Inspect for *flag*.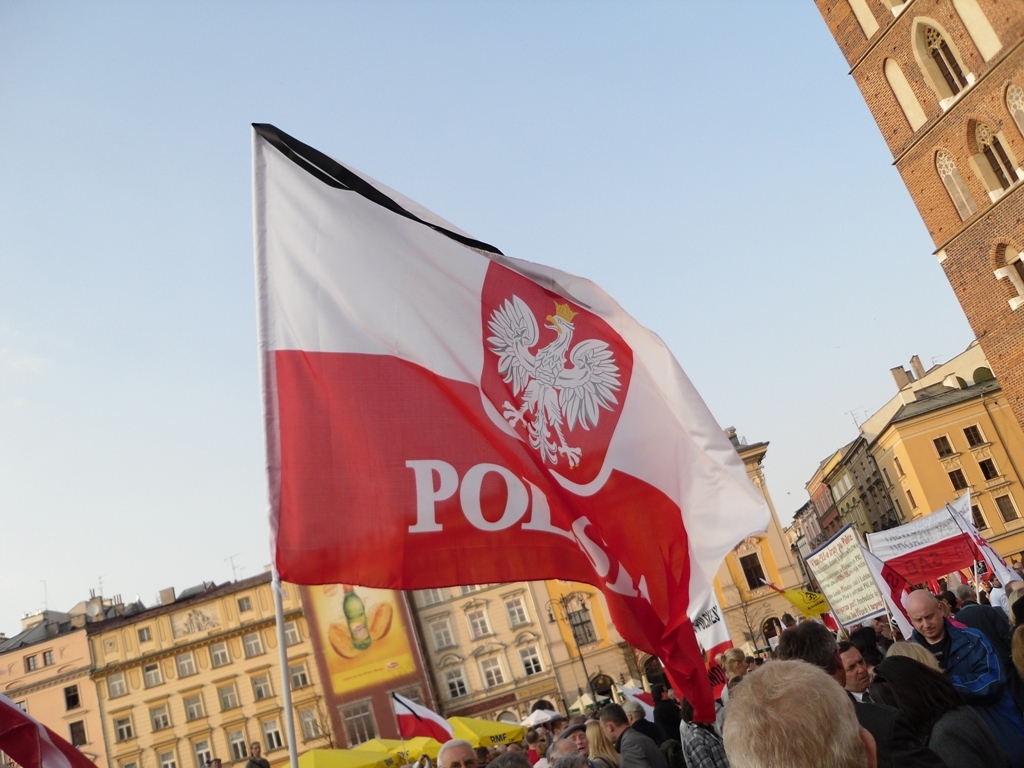
Inspection: box(853, 540, 915, 639).
